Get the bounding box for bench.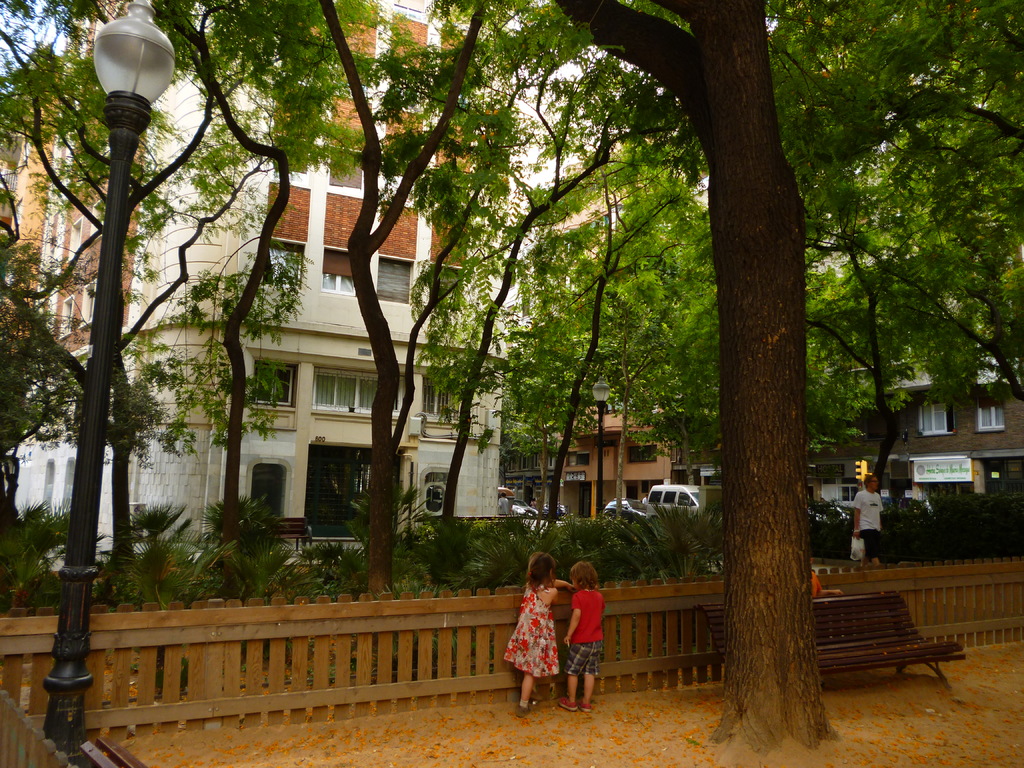
Rect(257, 516, 314, 563).
